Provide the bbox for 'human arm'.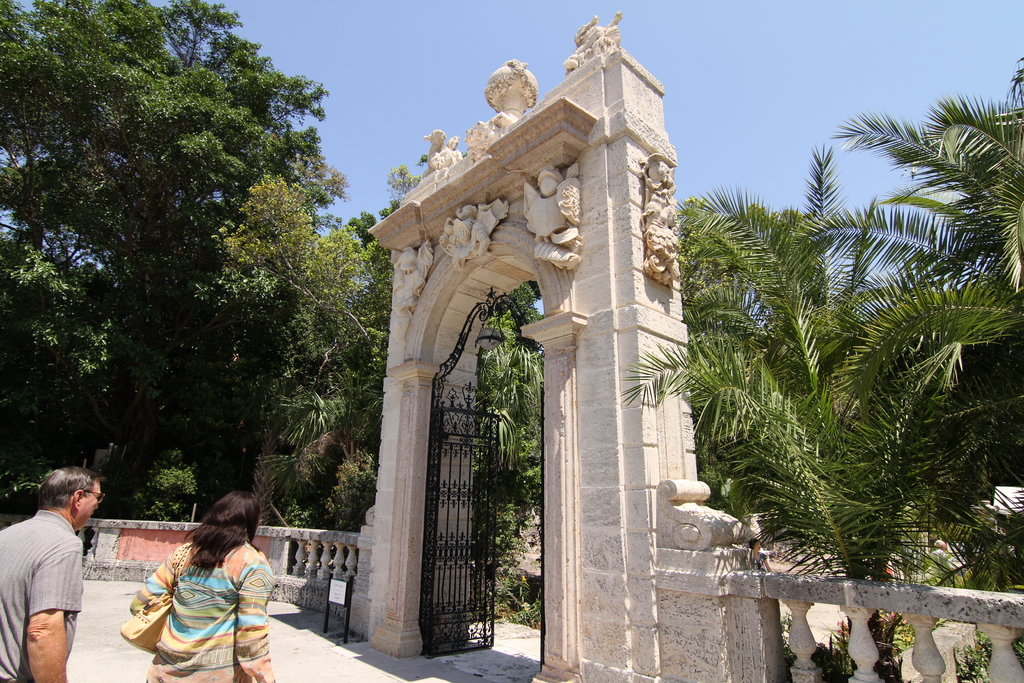
{"left": 15, "top": 558, "right": 79, "bottom": 660}.
